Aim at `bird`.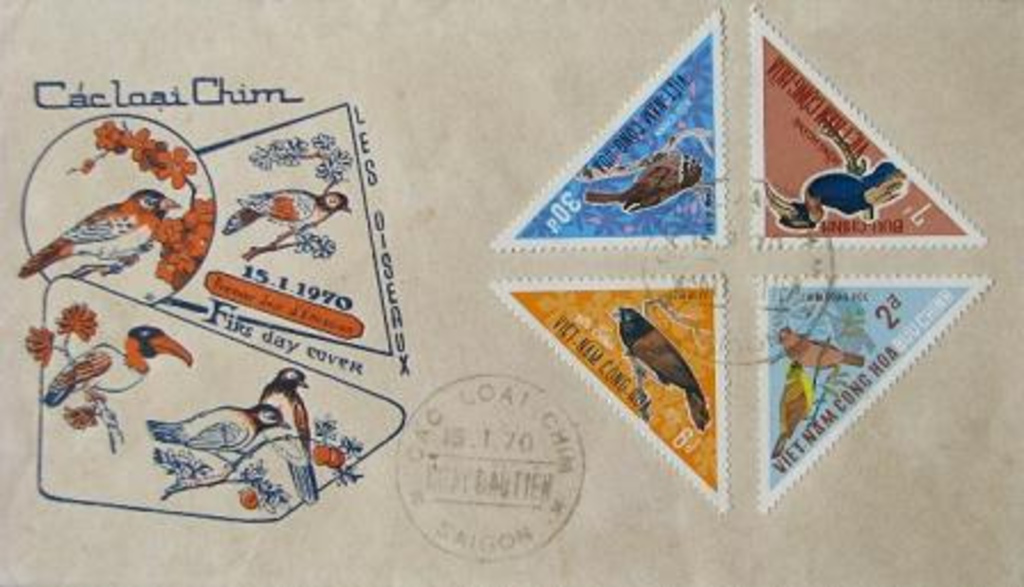
Aimed at (583, 139, 706, 219).
